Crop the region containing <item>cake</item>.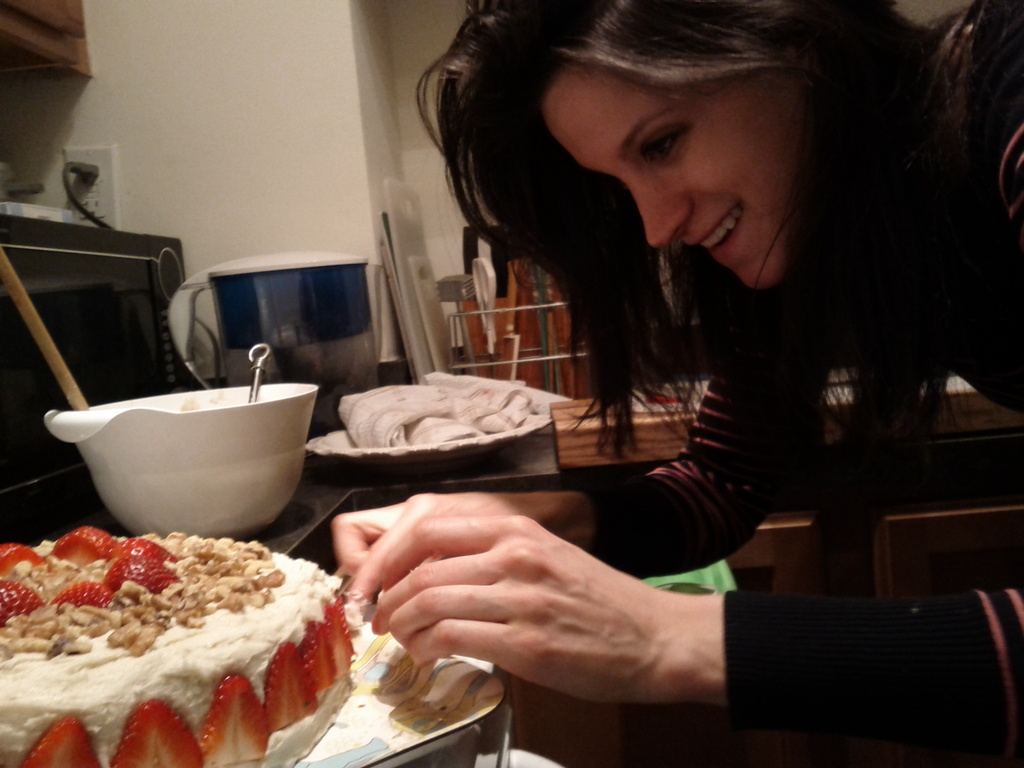
Crop region: (left=0, top=531, right=345, bottom=767).
